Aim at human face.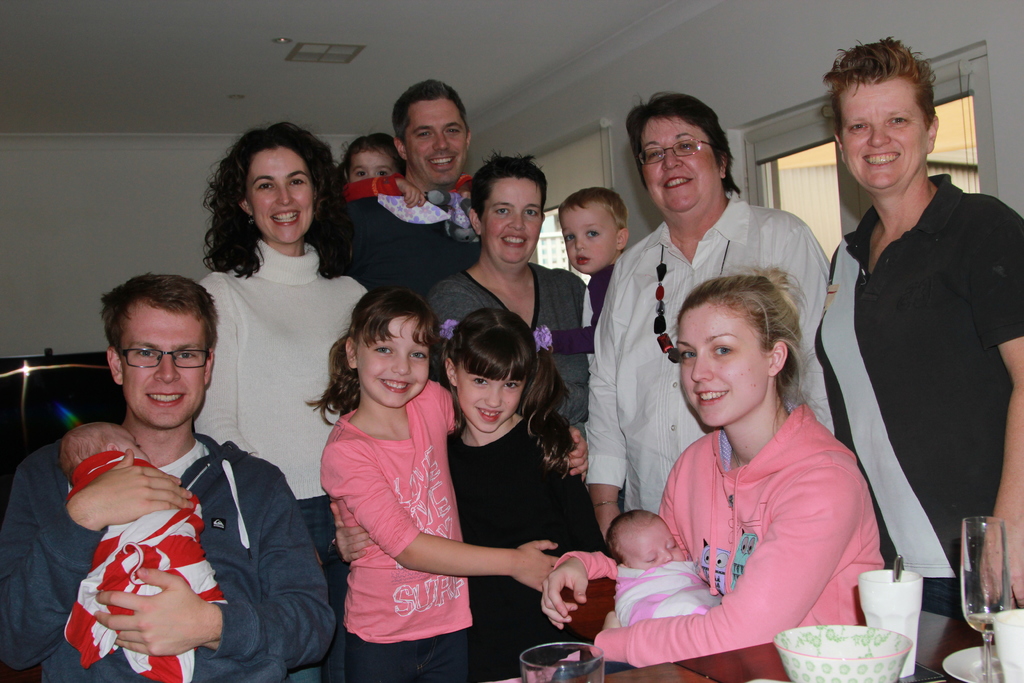
Aimed at {"left": 559, "top": 205, "right": 616, "bottom": 274}.
